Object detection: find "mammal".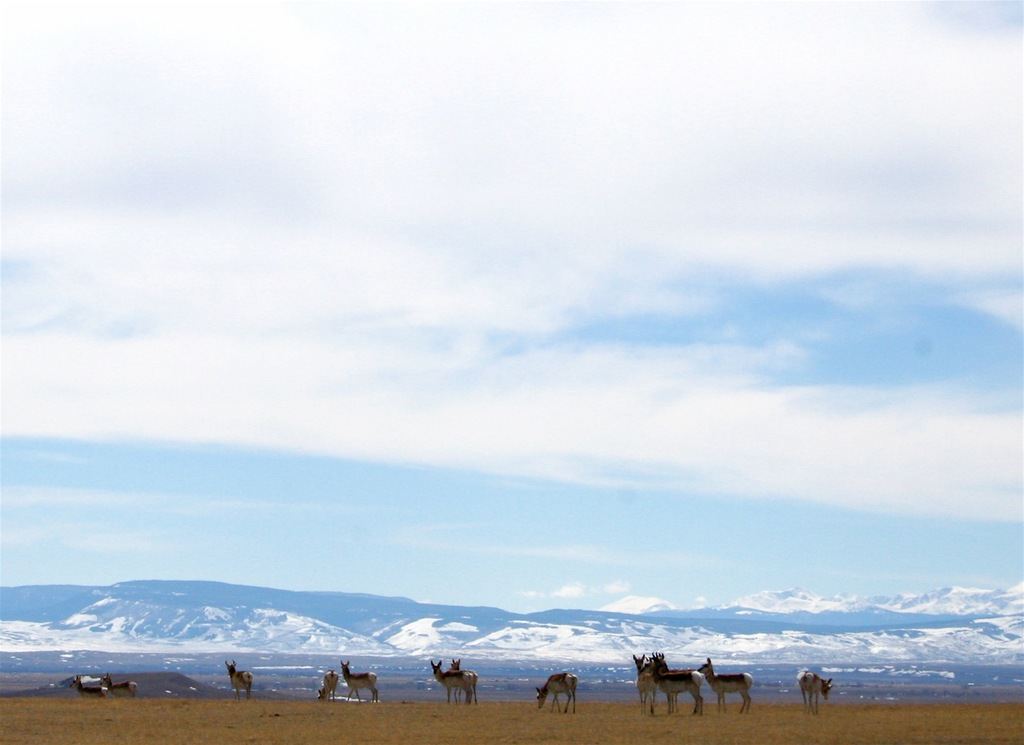
bbox(797, 666, 833, 713).
